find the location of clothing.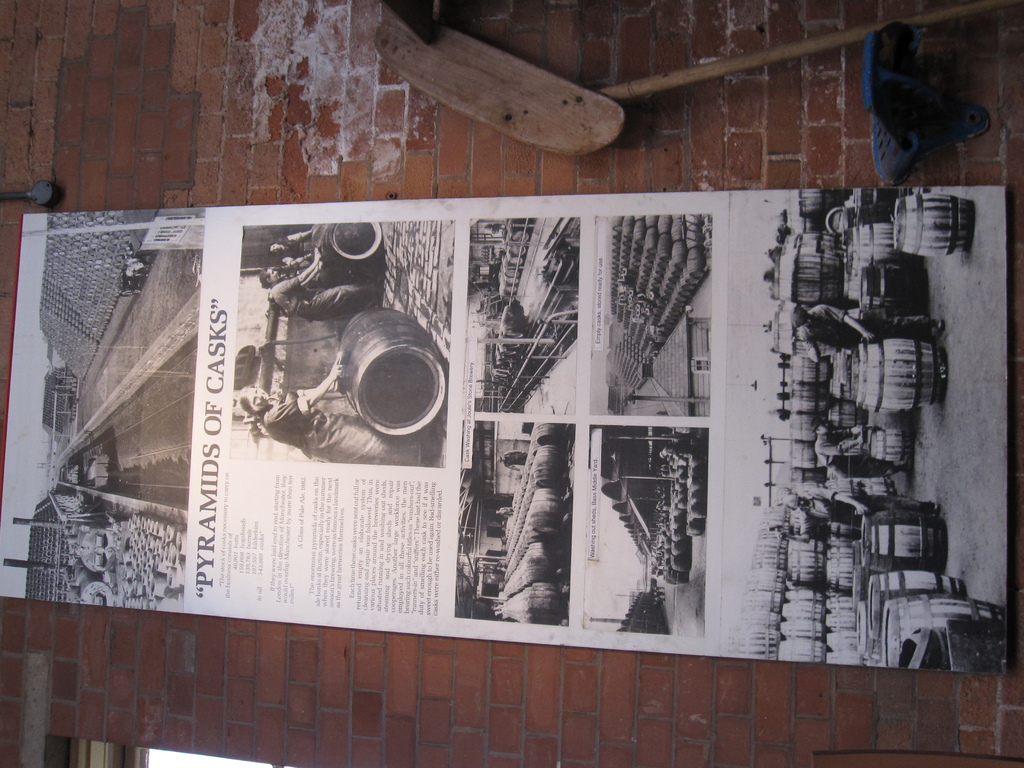
Location: 800/304/933/341.
